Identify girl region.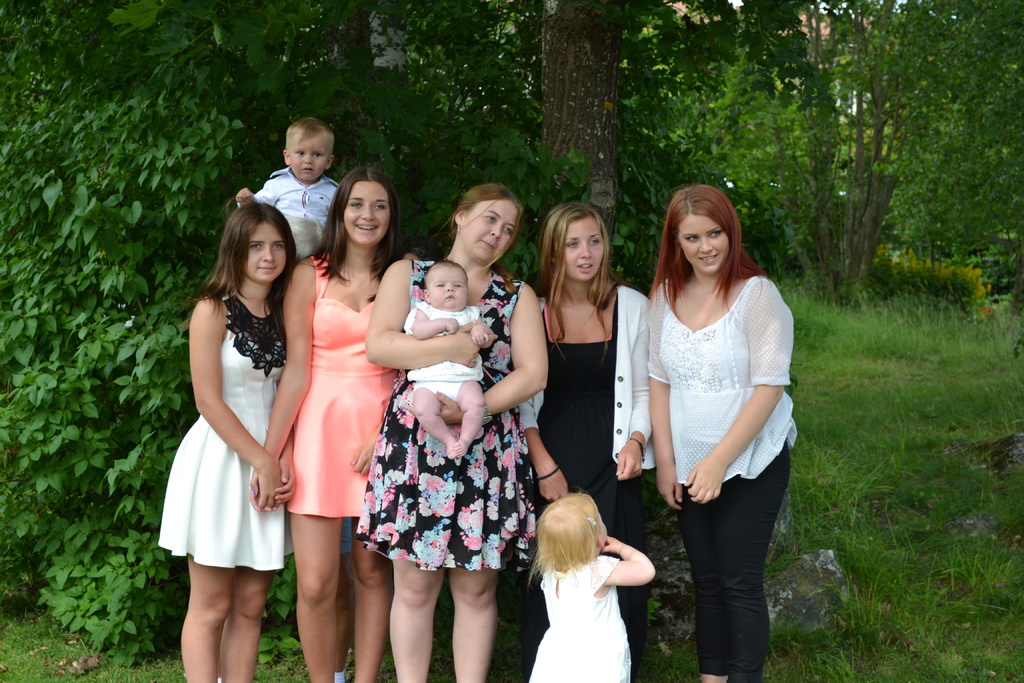
Region: (253,161,401,682).
